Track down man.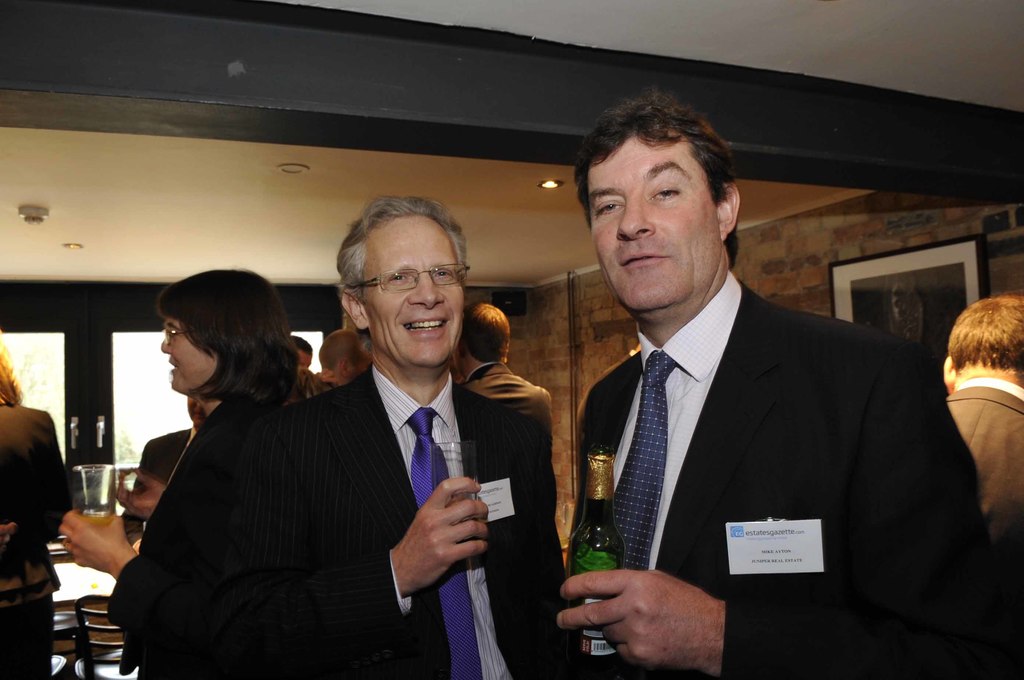
Tracked to rect(452, 298, 556, 519).
